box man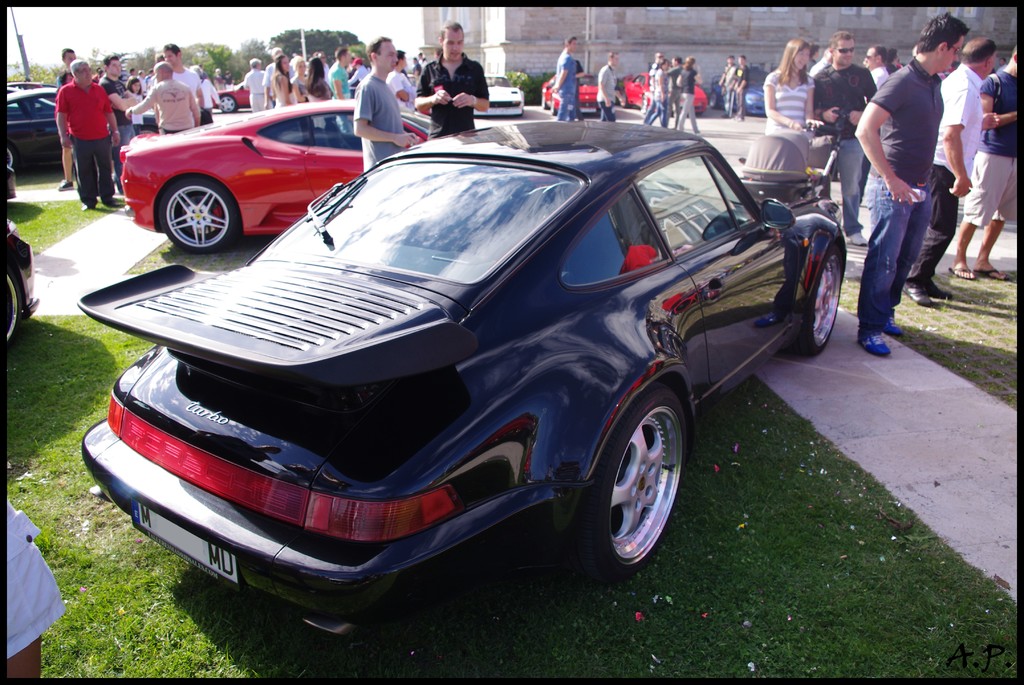
596/51/625/118
